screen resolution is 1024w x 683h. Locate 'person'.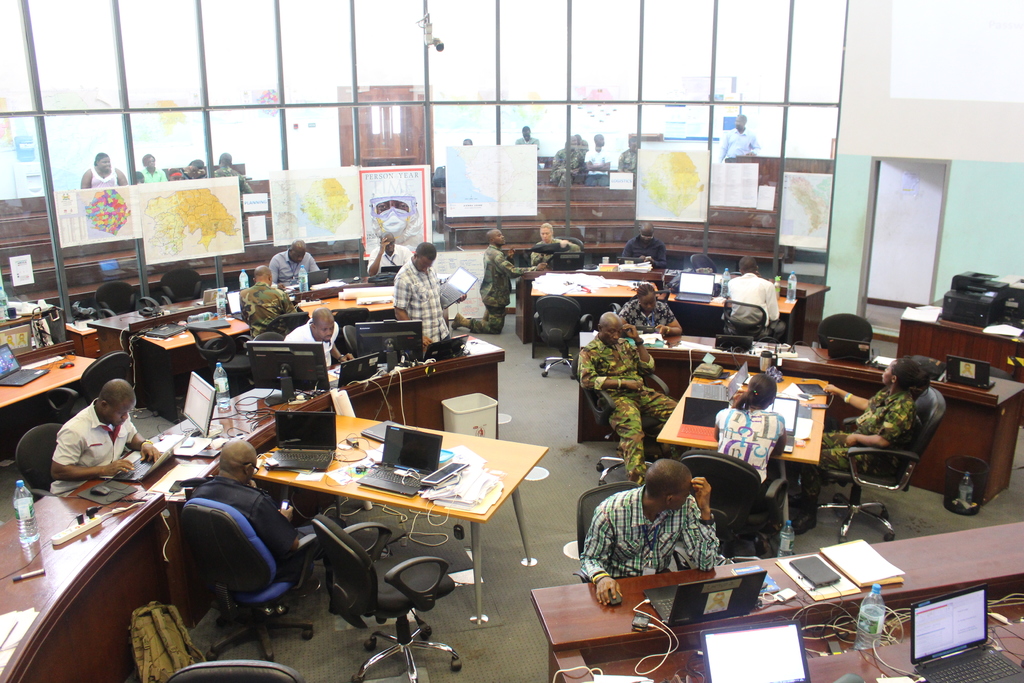
617,133,637,188.
